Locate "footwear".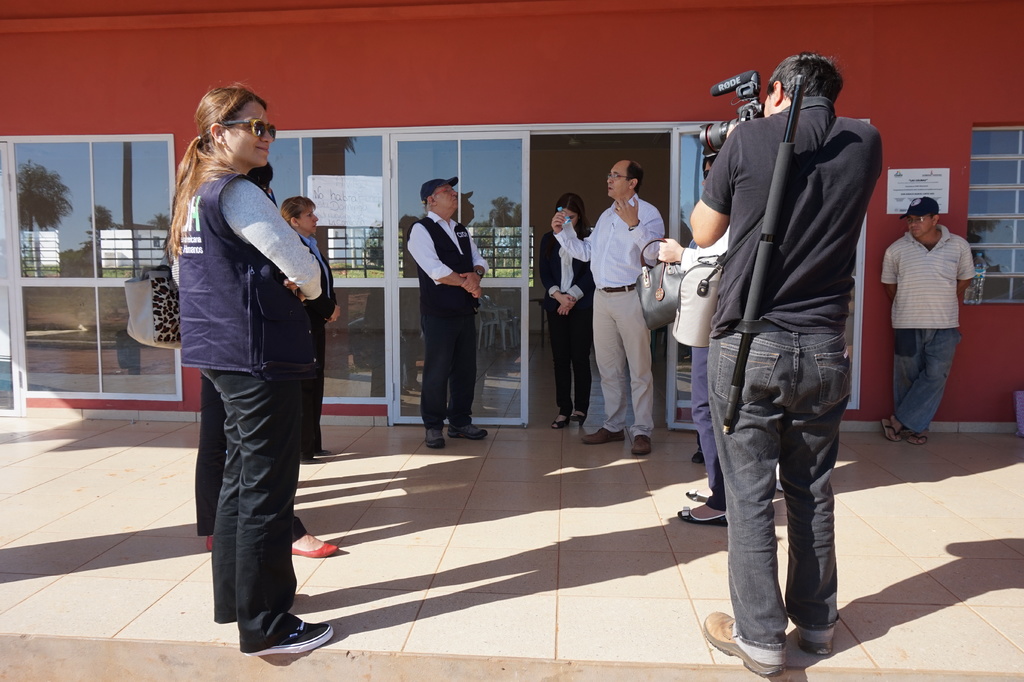
Bounding box: detection(292, 538, 340, 560).
